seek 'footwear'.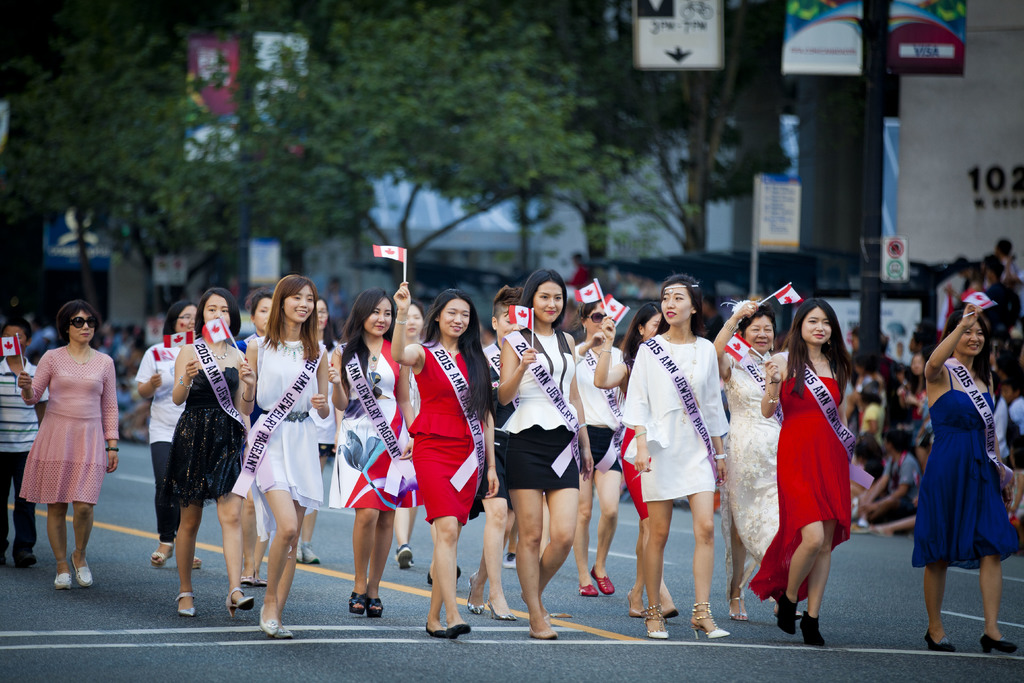
592:565:615:593.
